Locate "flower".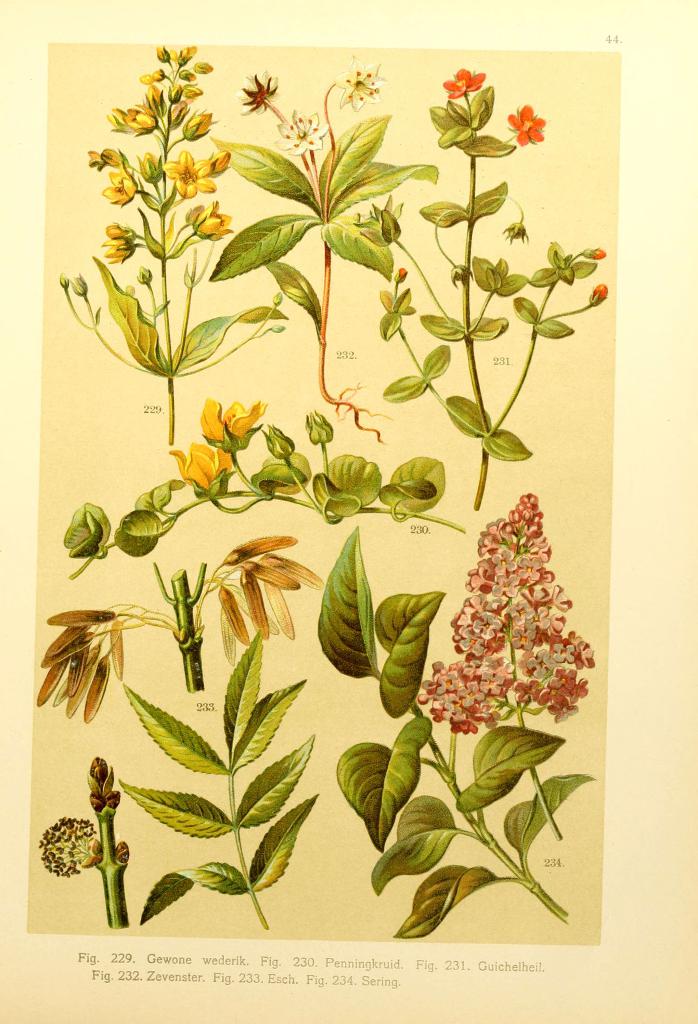
Bounding box: {"left": 166, "top": 438, "right": 231, "bottom": 495}.
